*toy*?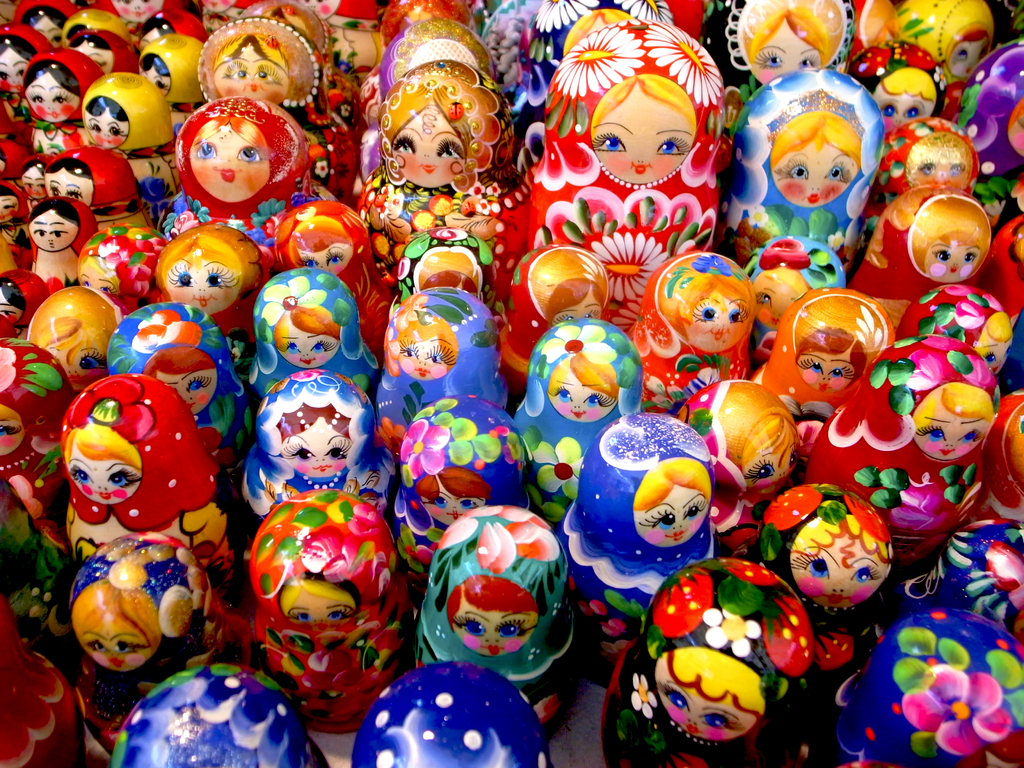
{"x1": 1000, "y1": 316, "x2": 1023, "y2": 384}
